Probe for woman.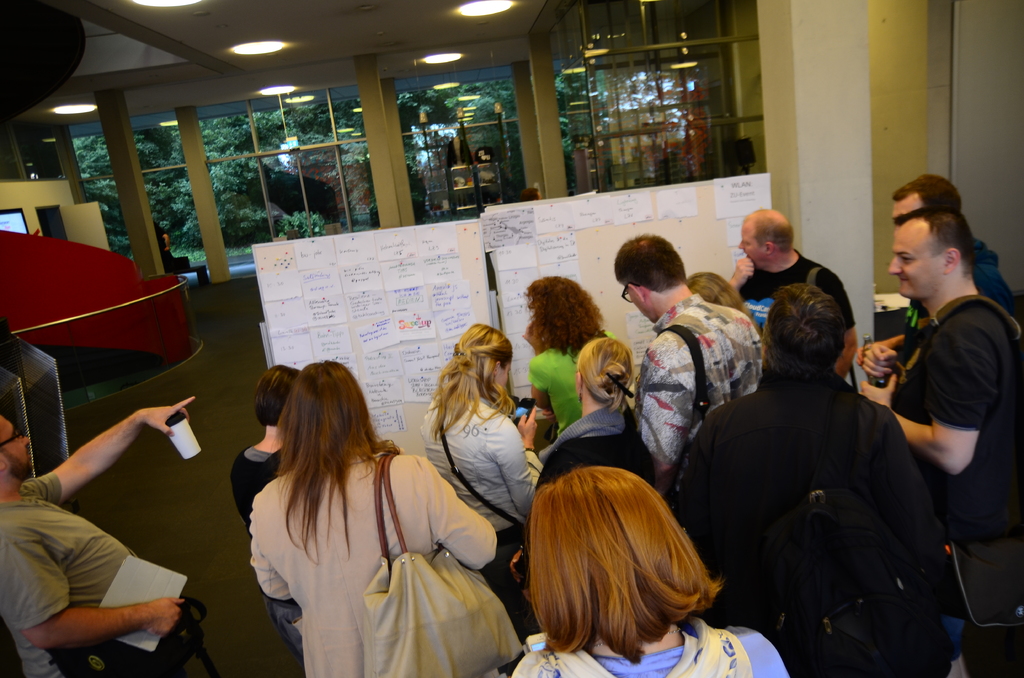
Probe result: rect(687, 273, 770, 355).
